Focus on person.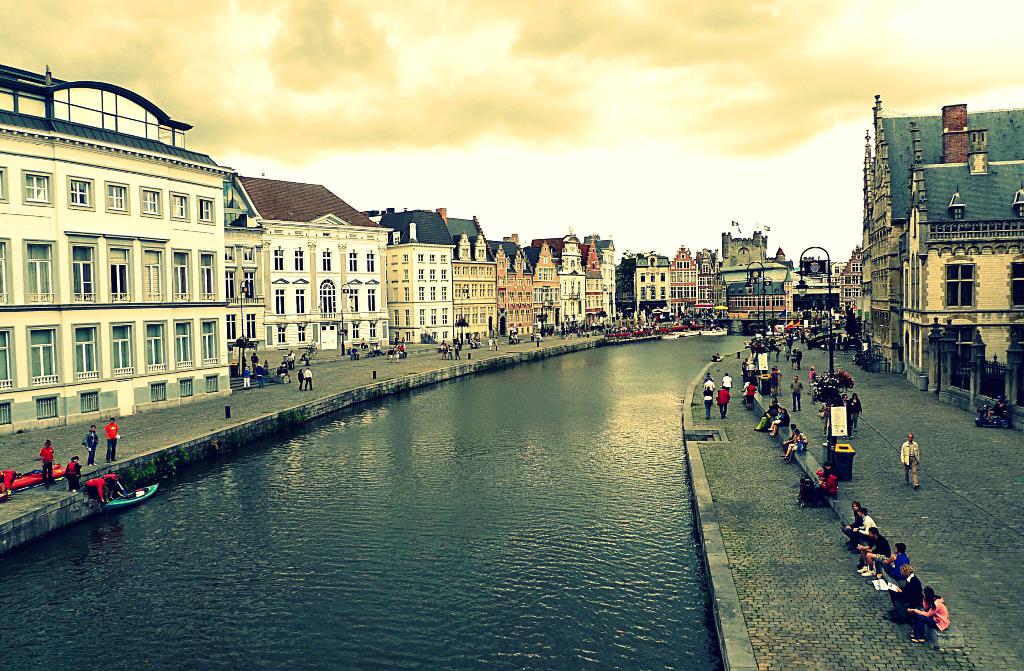
Focused at 486, 334, 492, 349.
